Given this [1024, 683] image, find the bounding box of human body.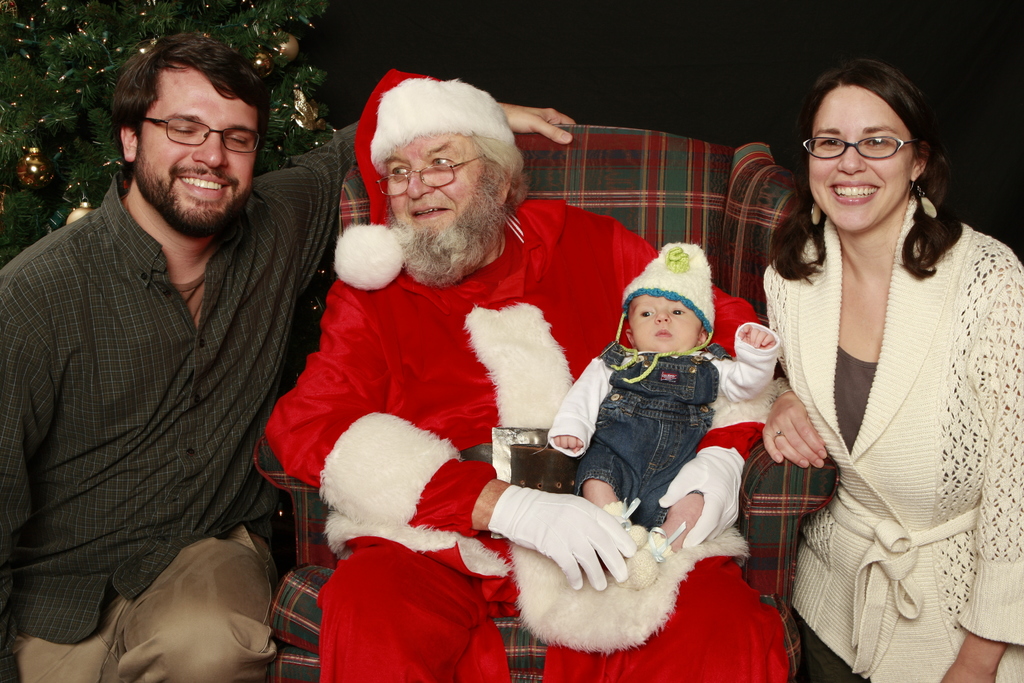
(0,22,573,682).
